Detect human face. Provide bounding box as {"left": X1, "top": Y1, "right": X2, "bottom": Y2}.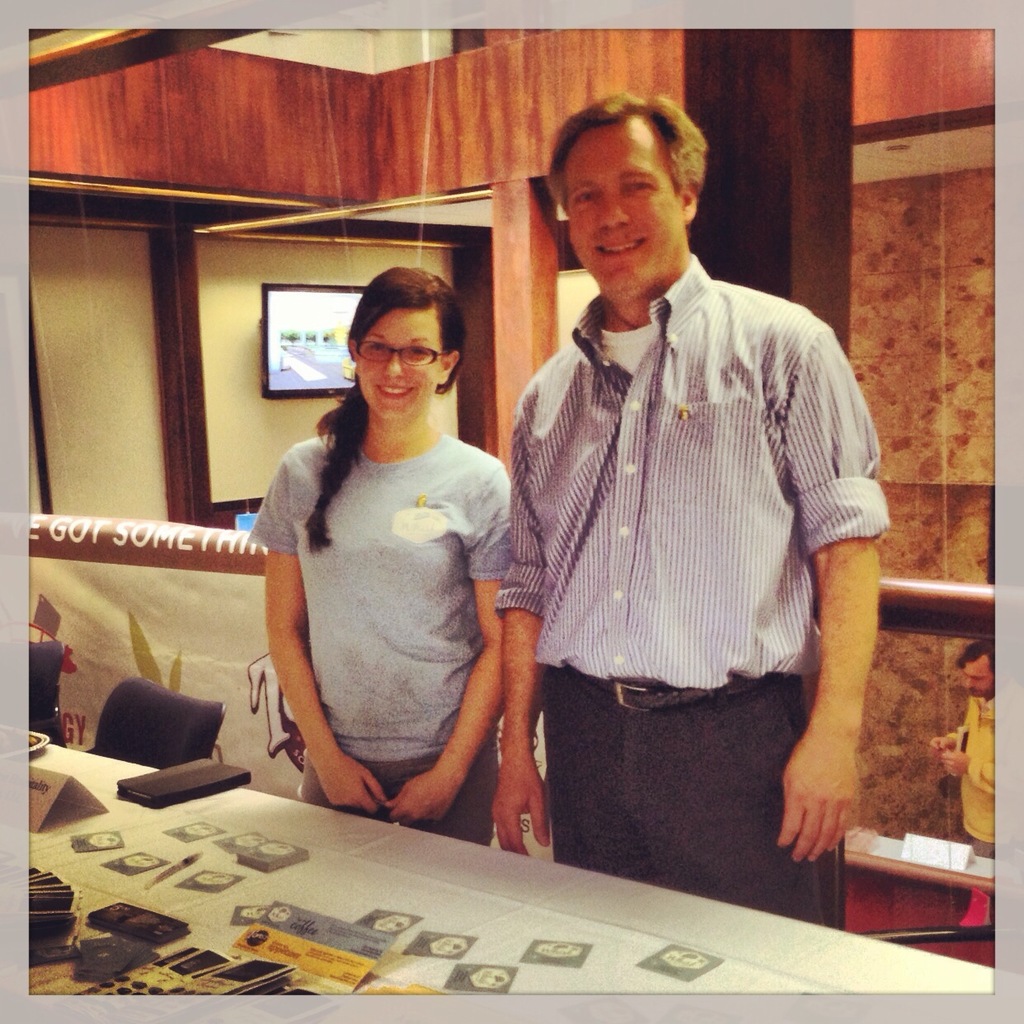
{"left": 356, "top": 308, "right": 439, "bottom": 420}.
